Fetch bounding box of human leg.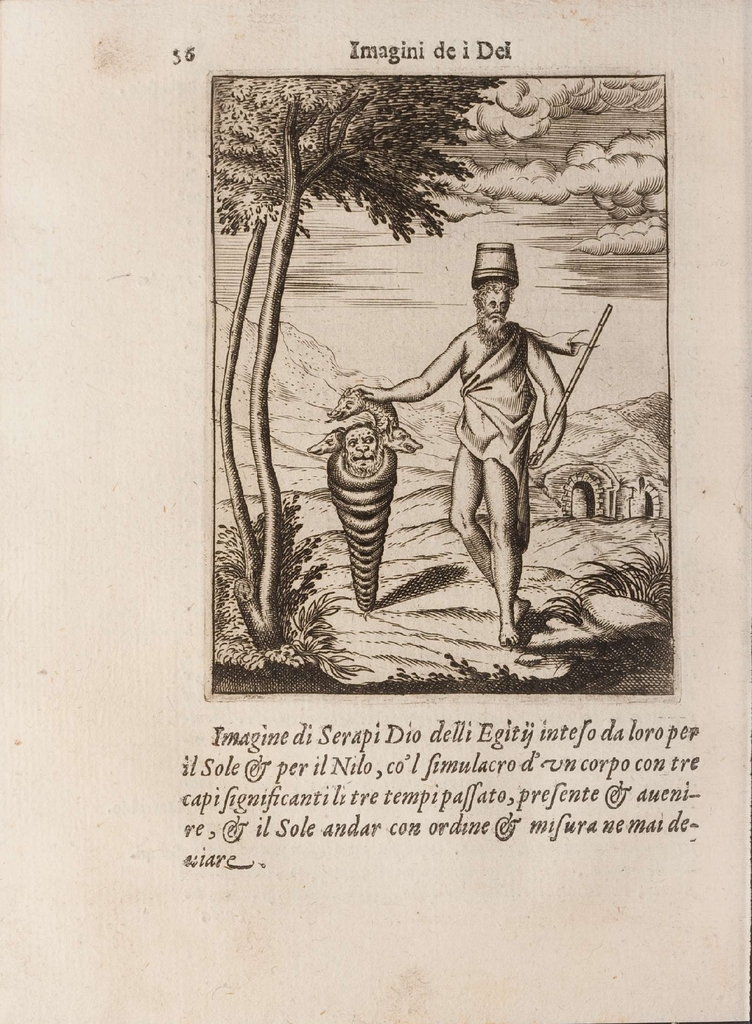
Bbox: left=451, top=438, right=538, bottom=622.
